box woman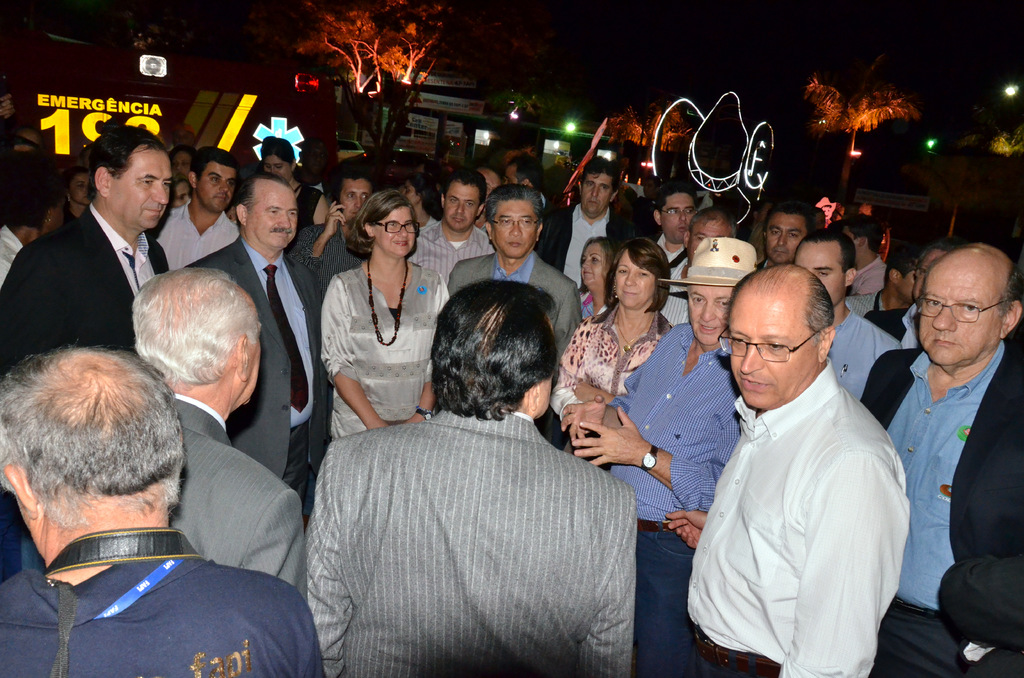
select_region(307, 183, 431, 464)
